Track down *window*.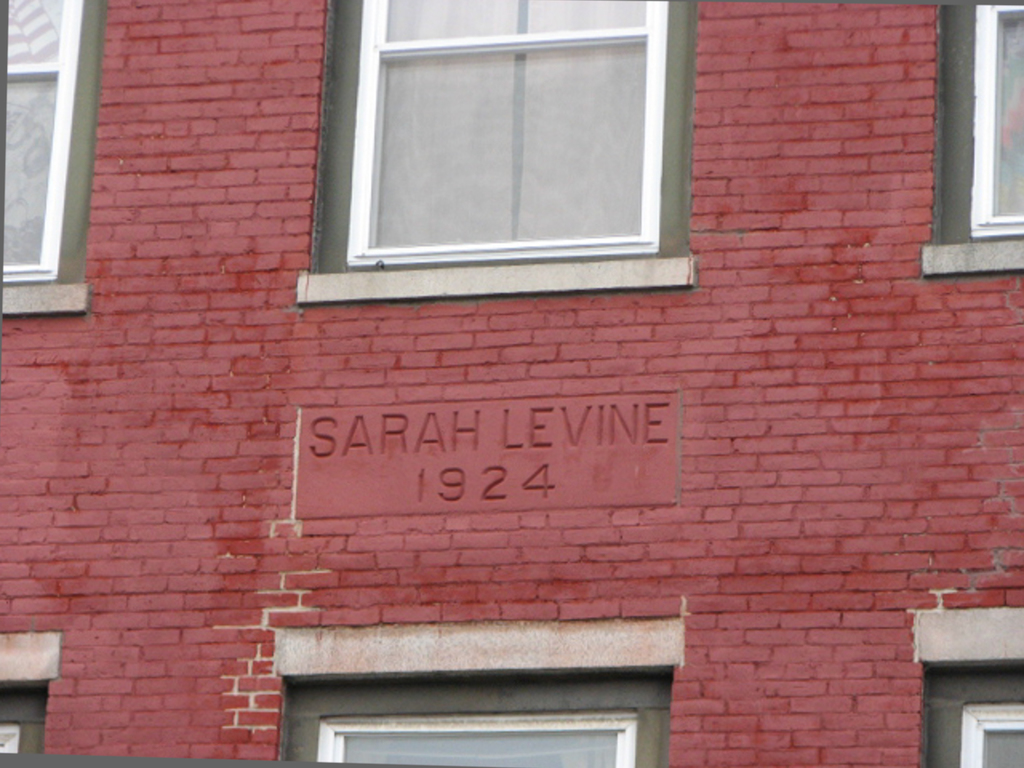
Tracked to detection(270, 601, 691, 767).
